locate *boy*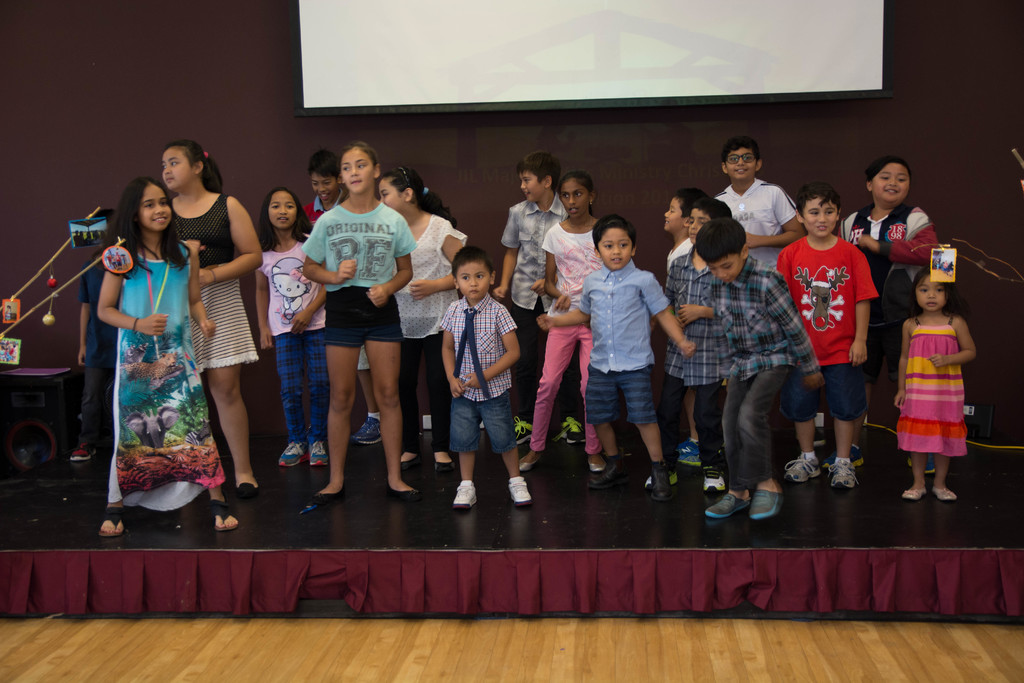
<box>443,242,527,509</box>
